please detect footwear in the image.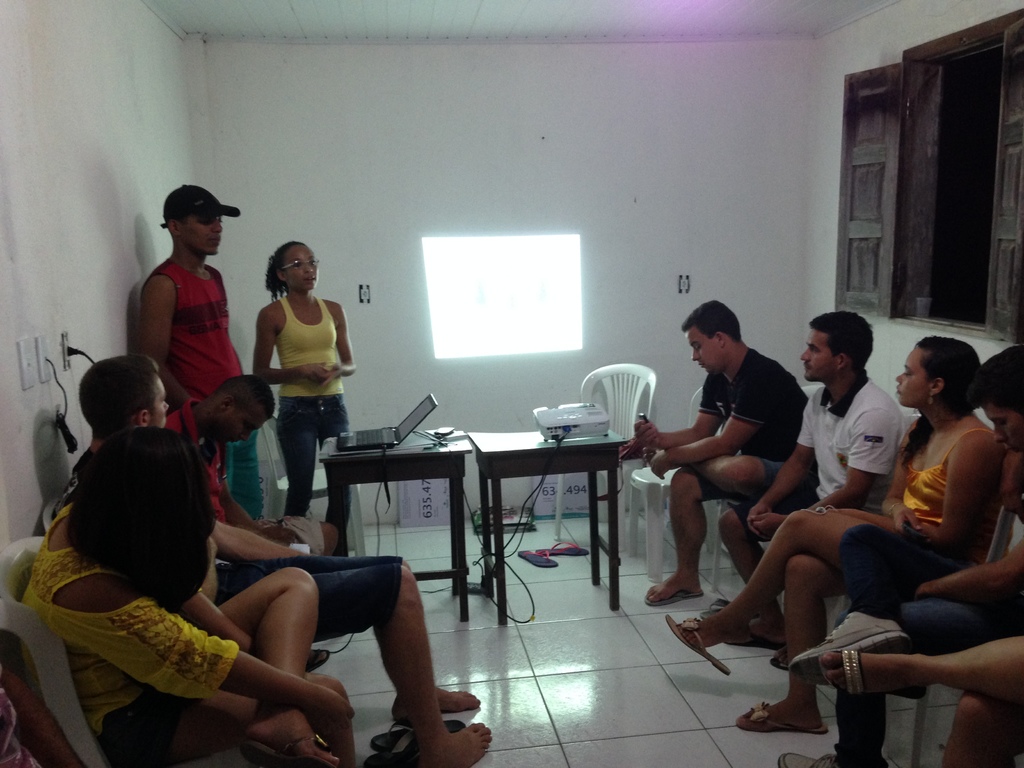
BBox(817, 646, 929, 700).
